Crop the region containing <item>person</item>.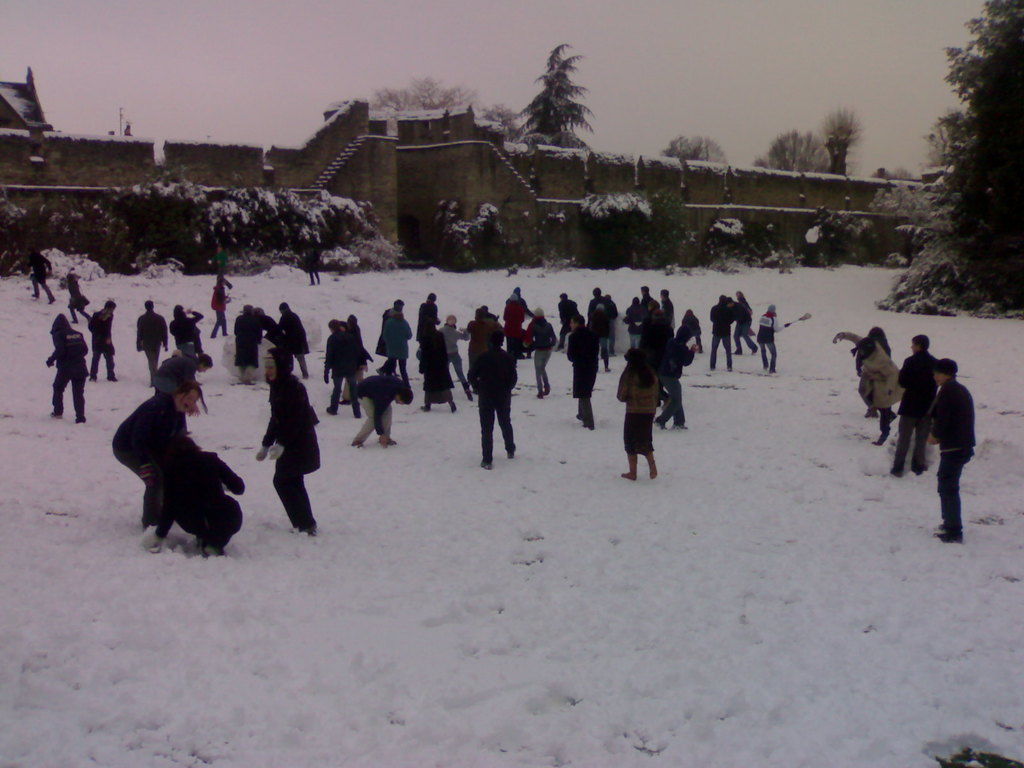
Crop region: bbox=[212, 287, 227, 336].
